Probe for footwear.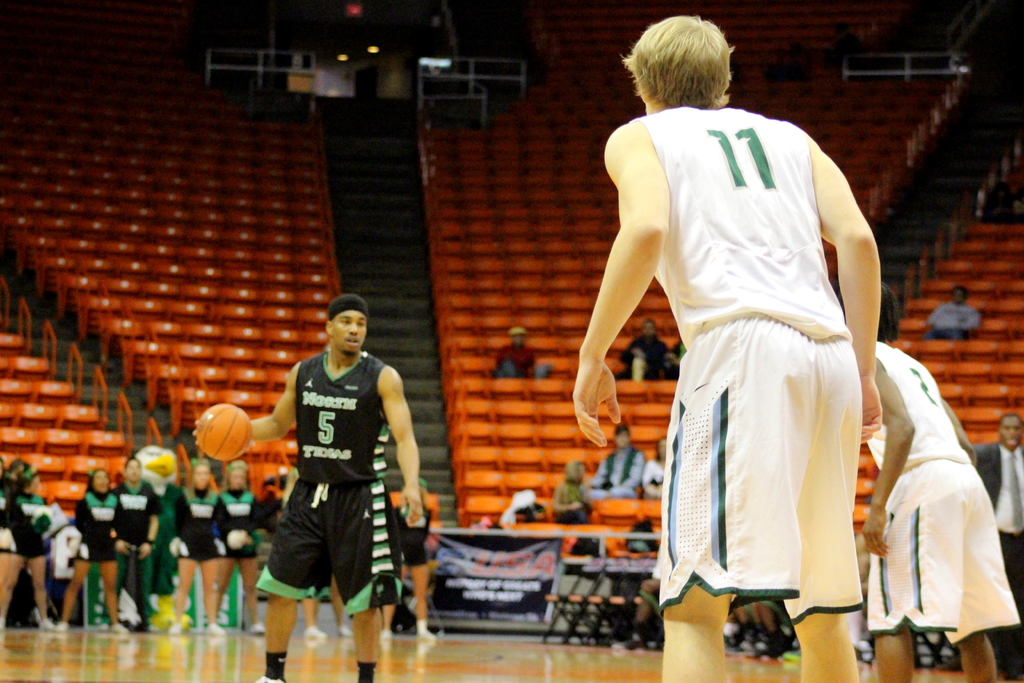
Probe result: (185,619,194,634).
